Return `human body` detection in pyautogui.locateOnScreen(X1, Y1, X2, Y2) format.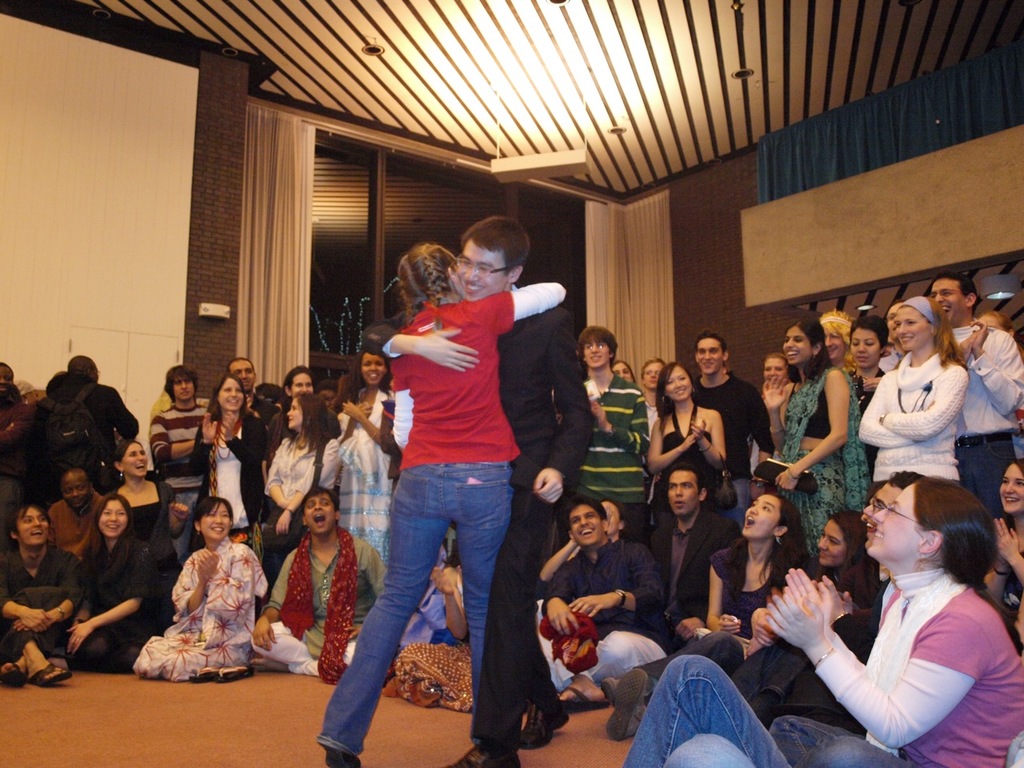
pyautogui.locateOnScreen(757, 313, 870, 553).
